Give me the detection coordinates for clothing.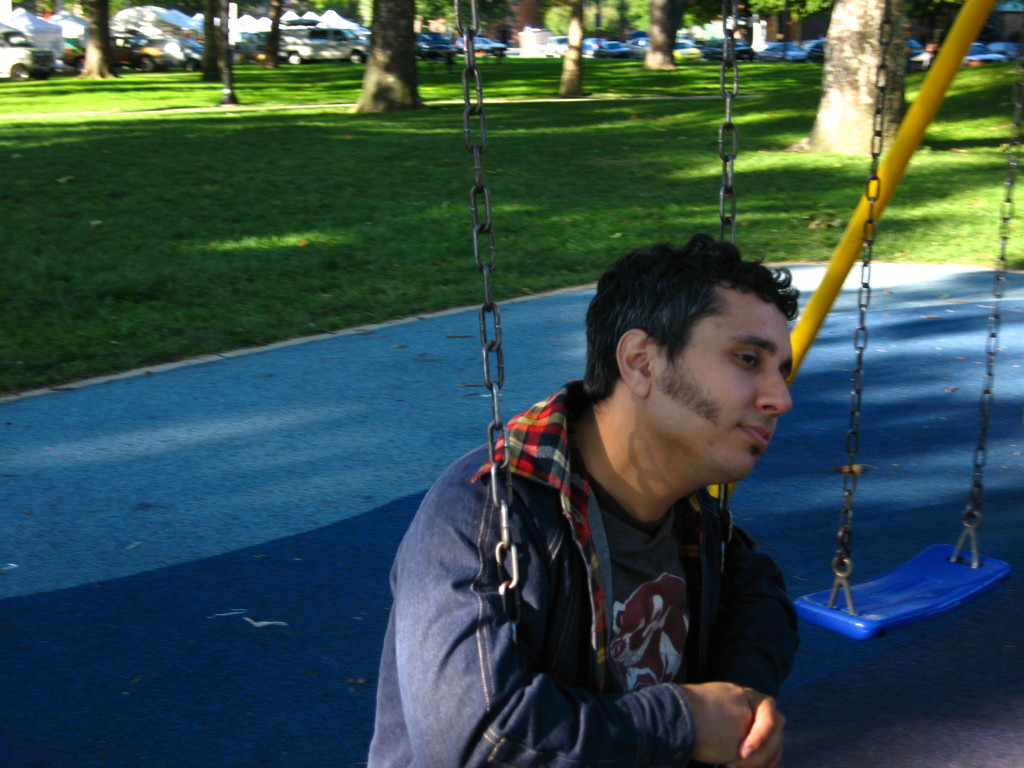
region(401, 356, 836, 764).
